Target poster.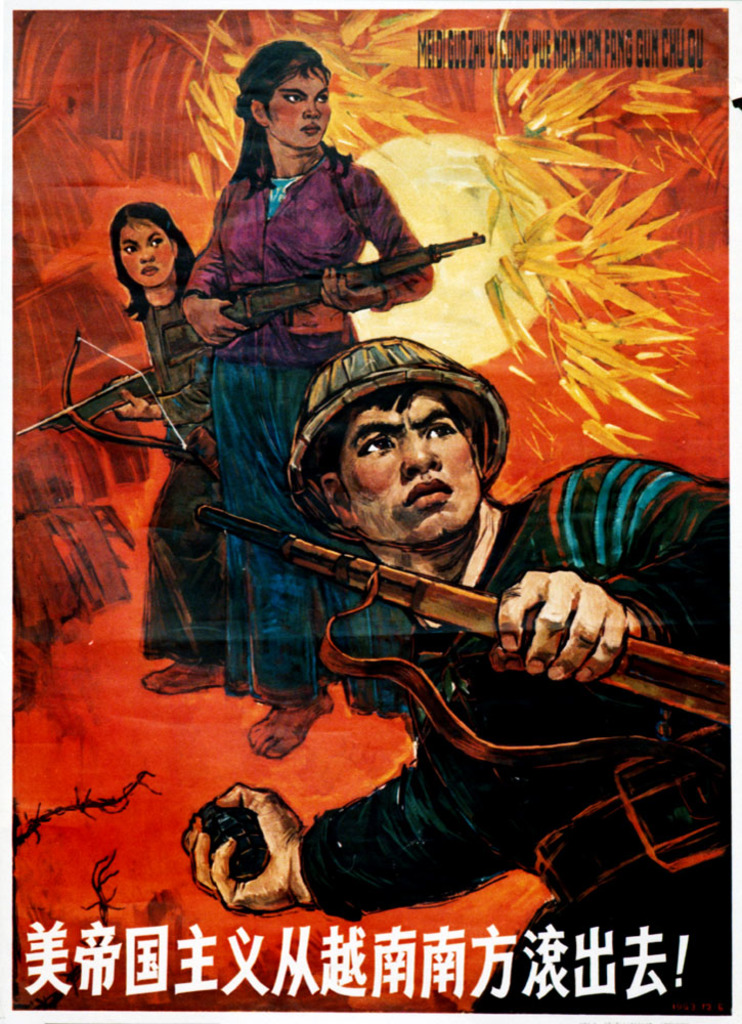
Target region: 0, 3, 741, 1023.
